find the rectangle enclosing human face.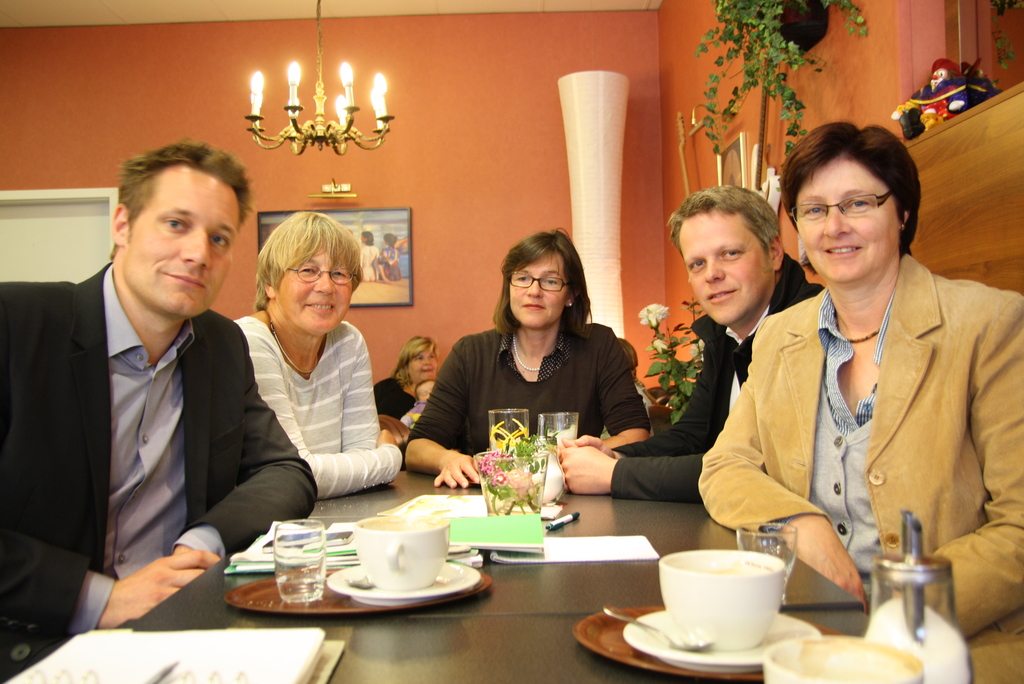
BBox(275, 247, 356, 327).
